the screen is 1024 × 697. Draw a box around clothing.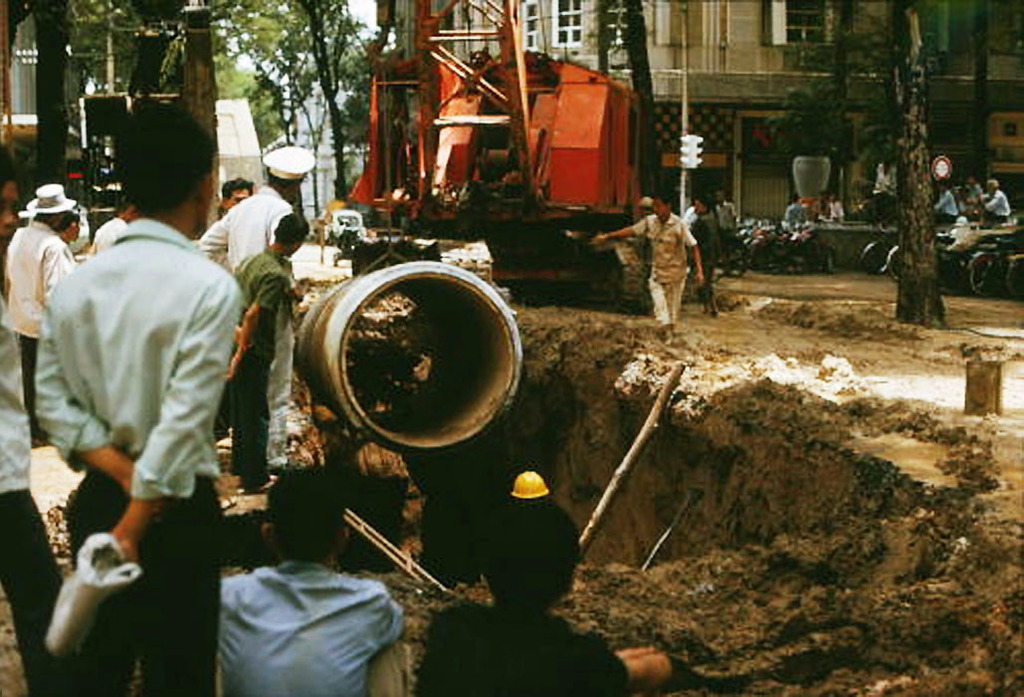
x1=404, y1=602, x2=630, y2=696.
